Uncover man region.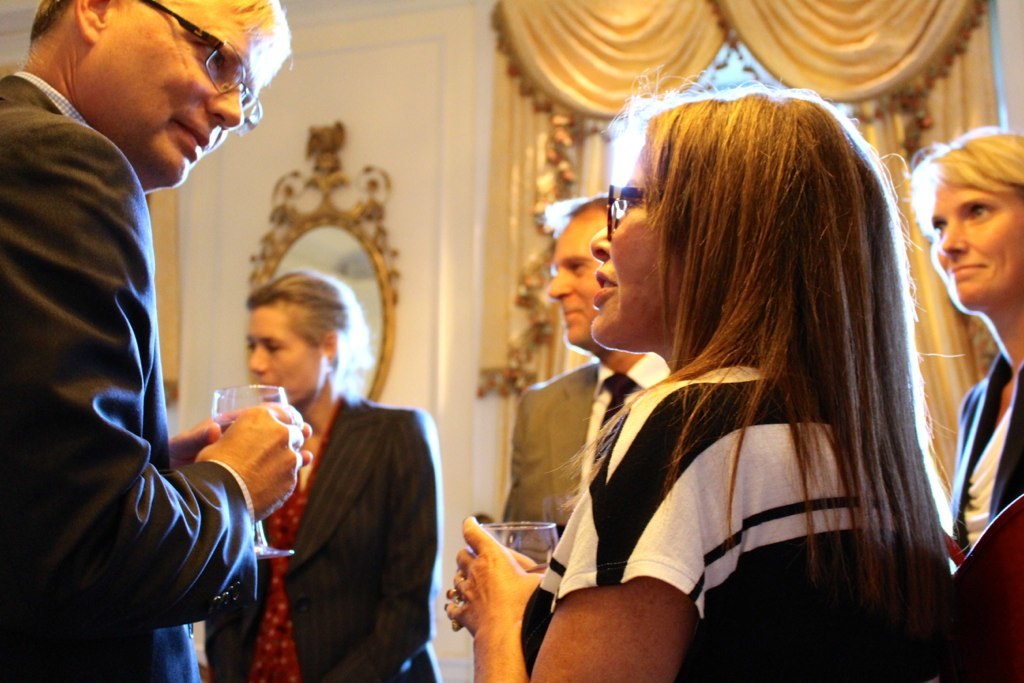
Uncovered: detection(2, 0, 273, 622).
